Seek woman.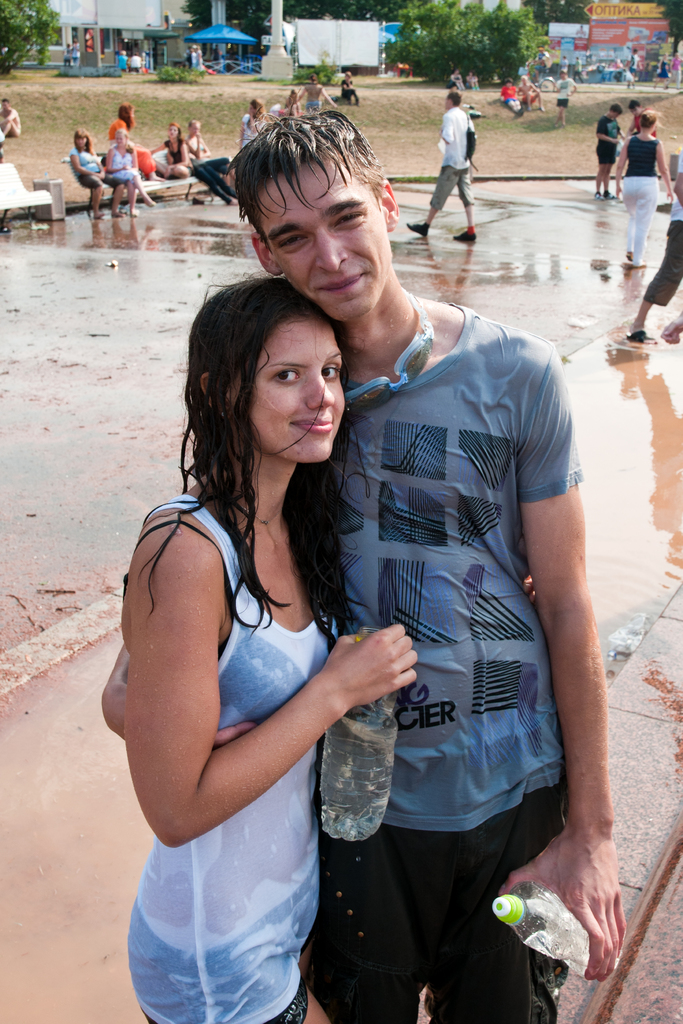
box(154, 124, 197, 173).
